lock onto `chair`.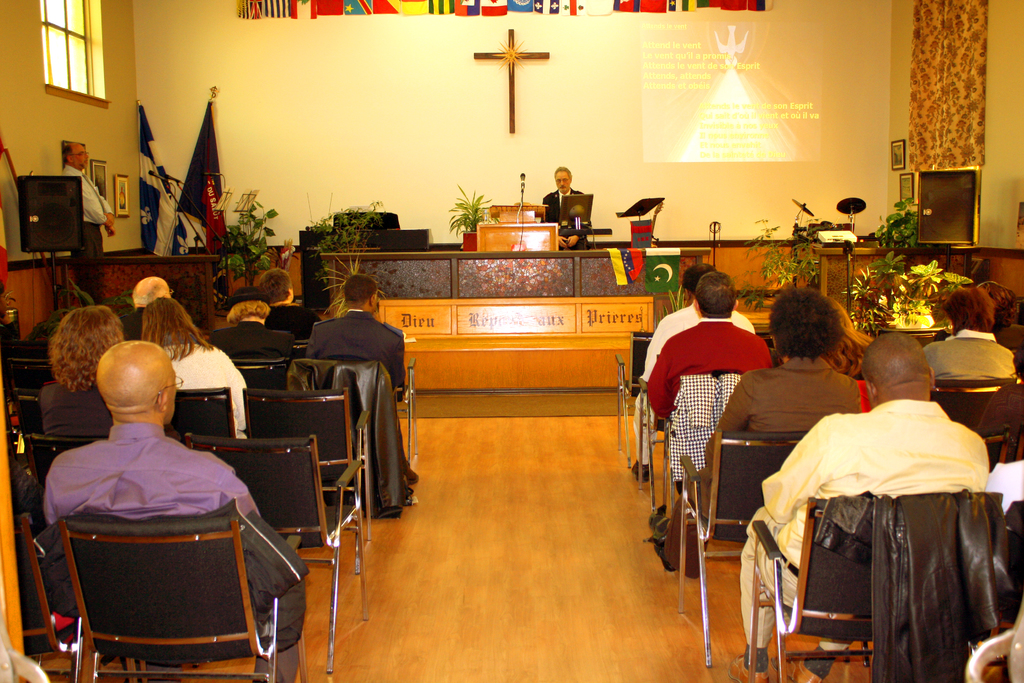
Locked: [x1=241, y1=387, x2=365, y2=573].
